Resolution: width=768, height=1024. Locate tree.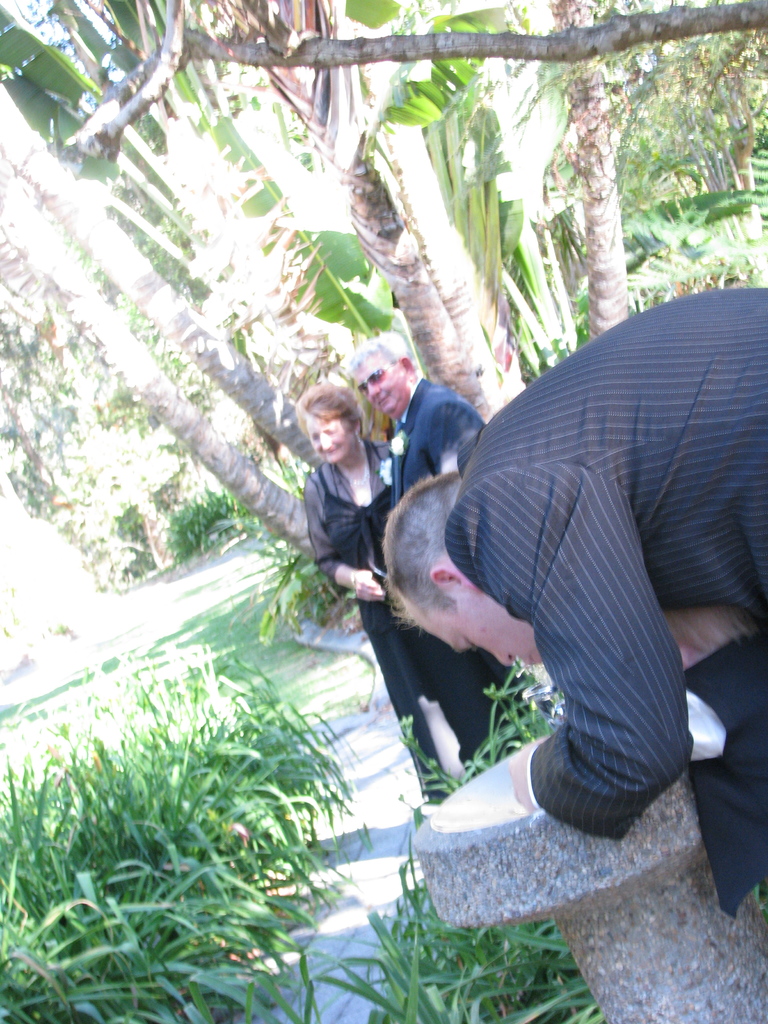
bbox(0, 3, 620, 559).
